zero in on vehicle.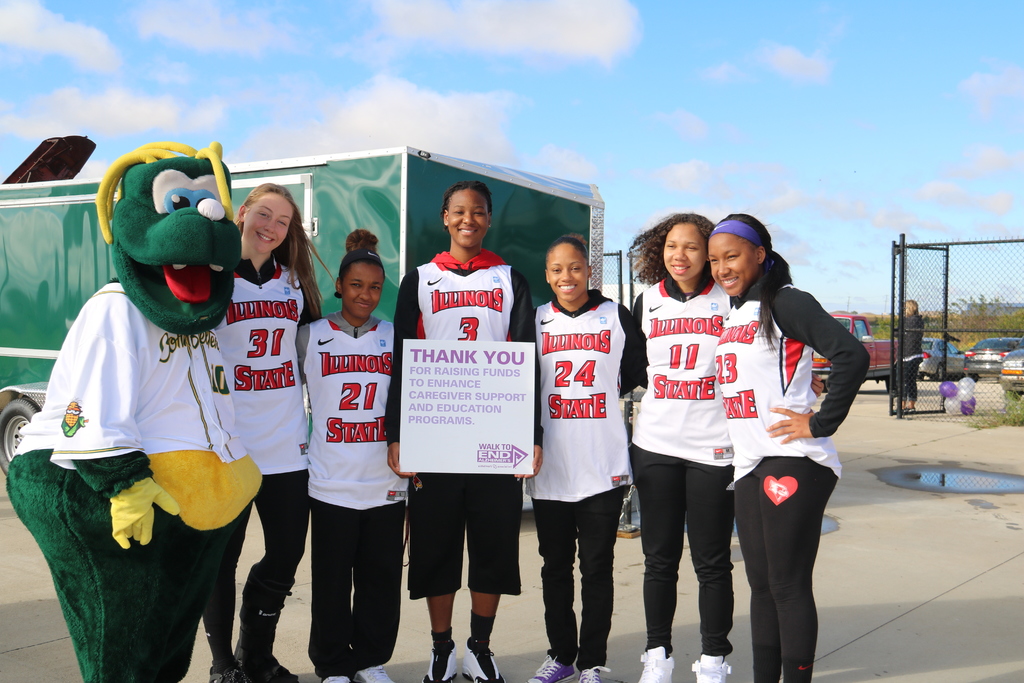
Zeroed in: [801,313,911,388].
